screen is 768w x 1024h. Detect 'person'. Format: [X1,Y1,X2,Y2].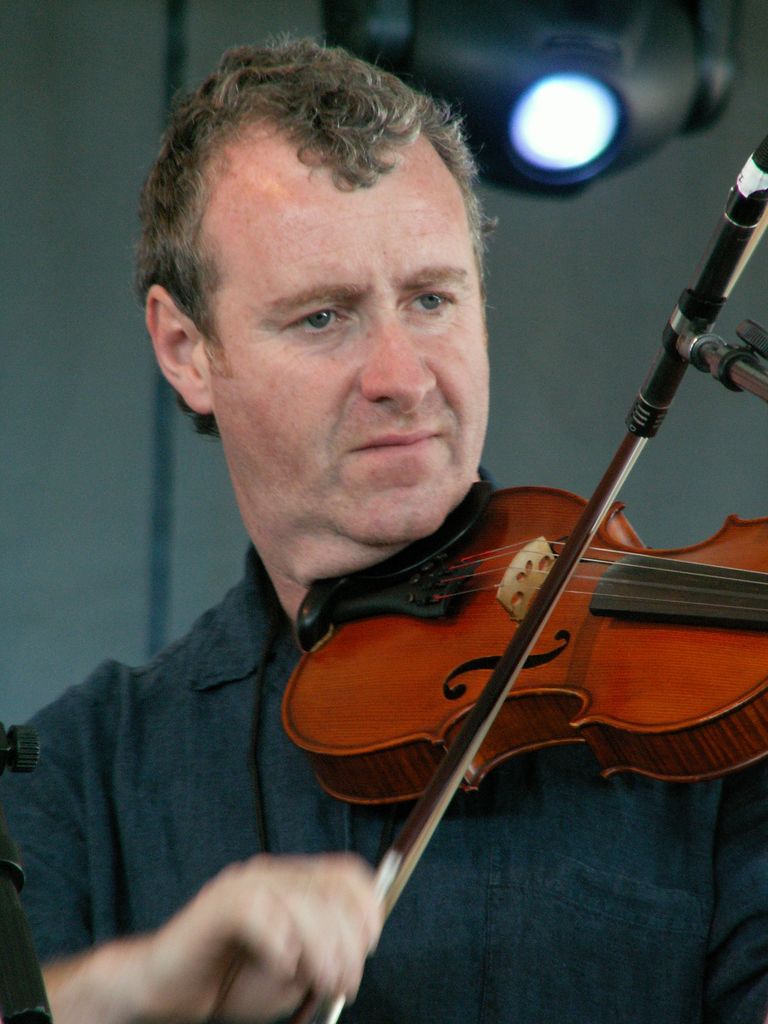
[115,87,767,1023].
